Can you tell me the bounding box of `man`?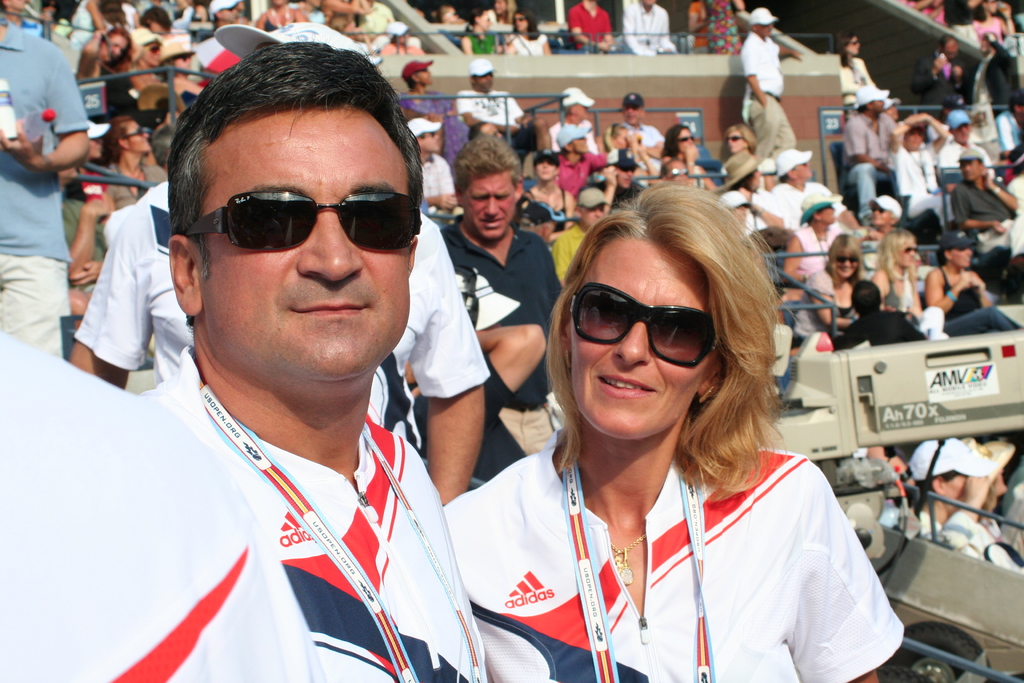
886,113,951,230.
